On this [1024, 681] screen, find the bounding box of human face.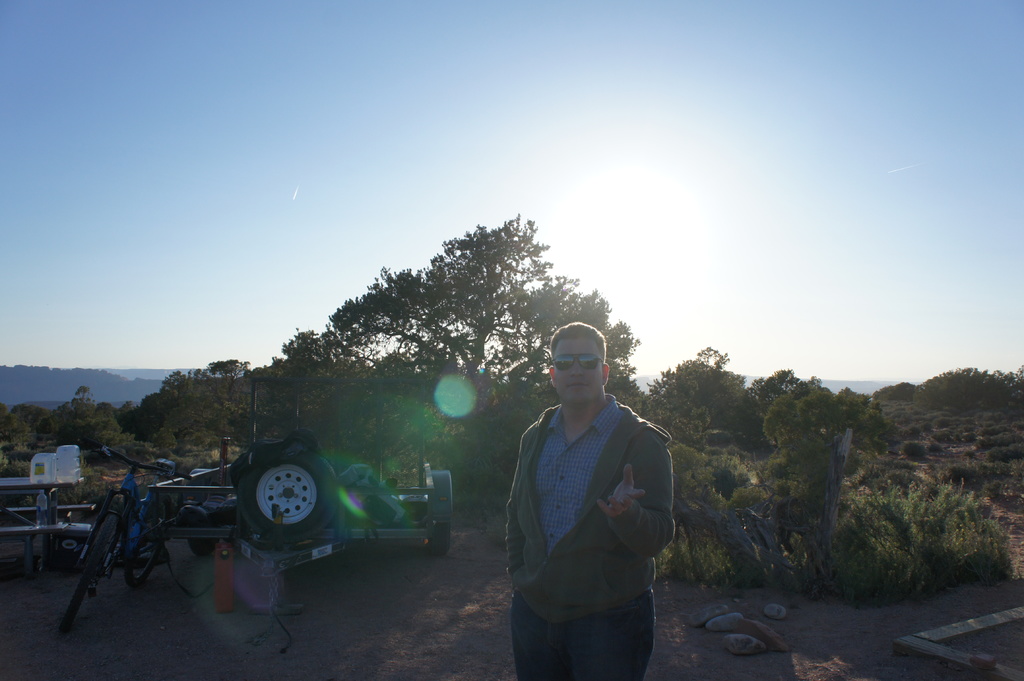
Bounding box: (557,335,596,398).
